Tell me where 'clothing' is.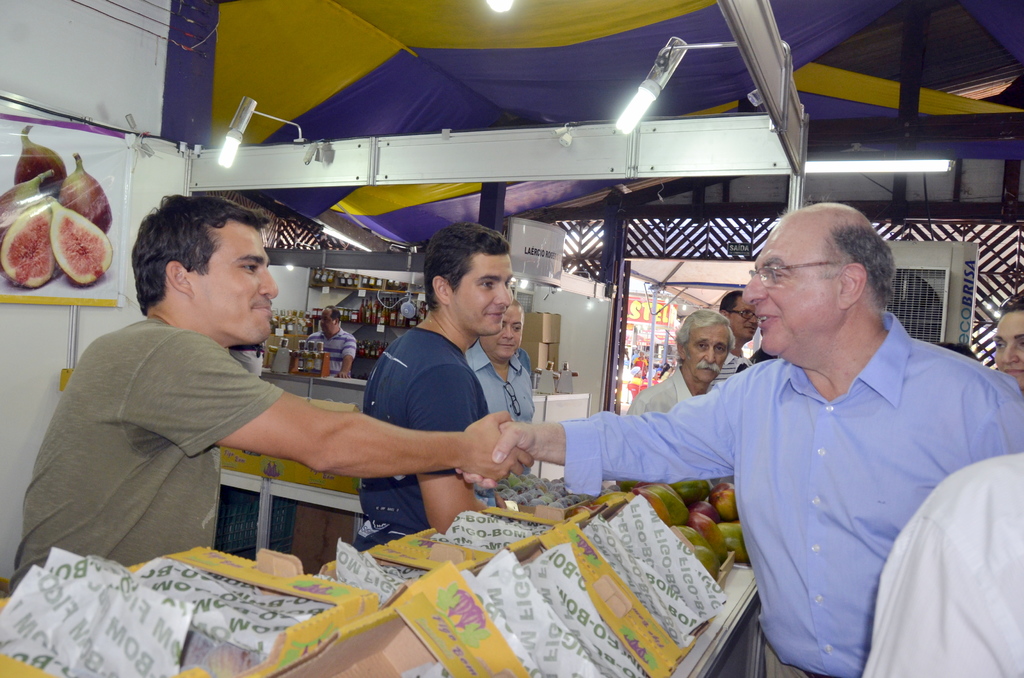
'clothing' is at (710, 349, 750, 385).
